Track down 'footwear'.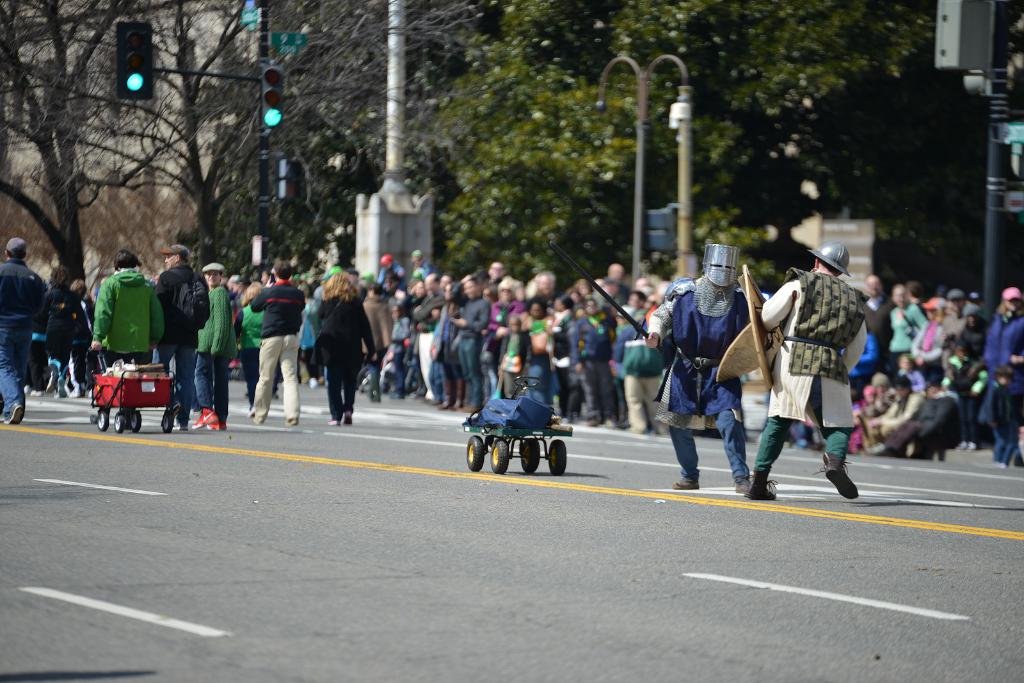
Tracked to crop(170, 414, 187, 431).
